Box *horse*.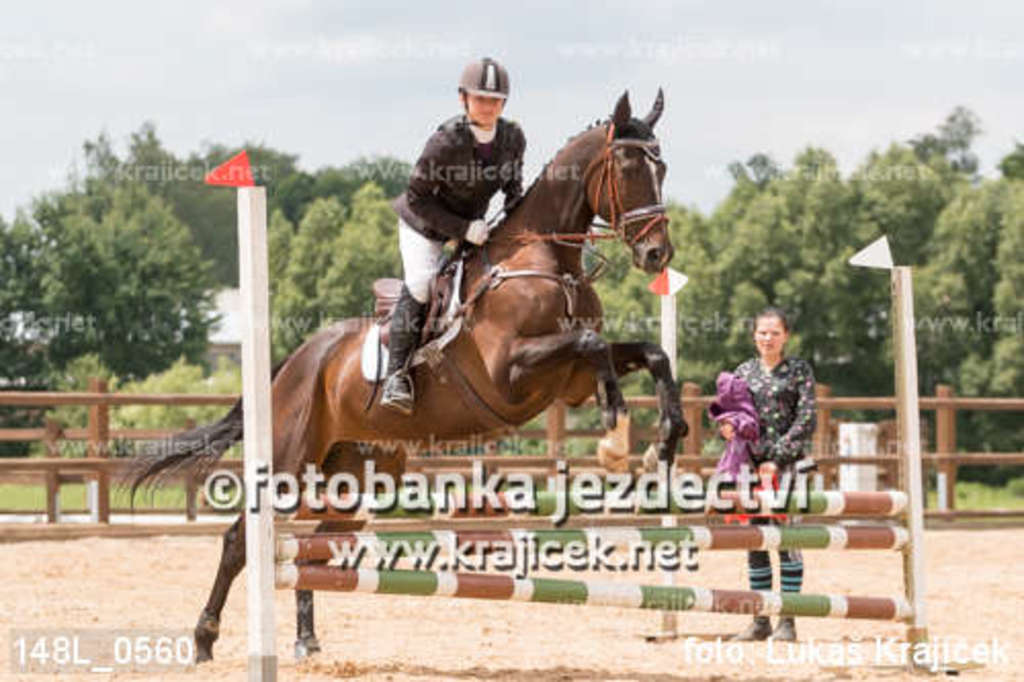
x1=111, y1=84, x2=690, y2=664.
